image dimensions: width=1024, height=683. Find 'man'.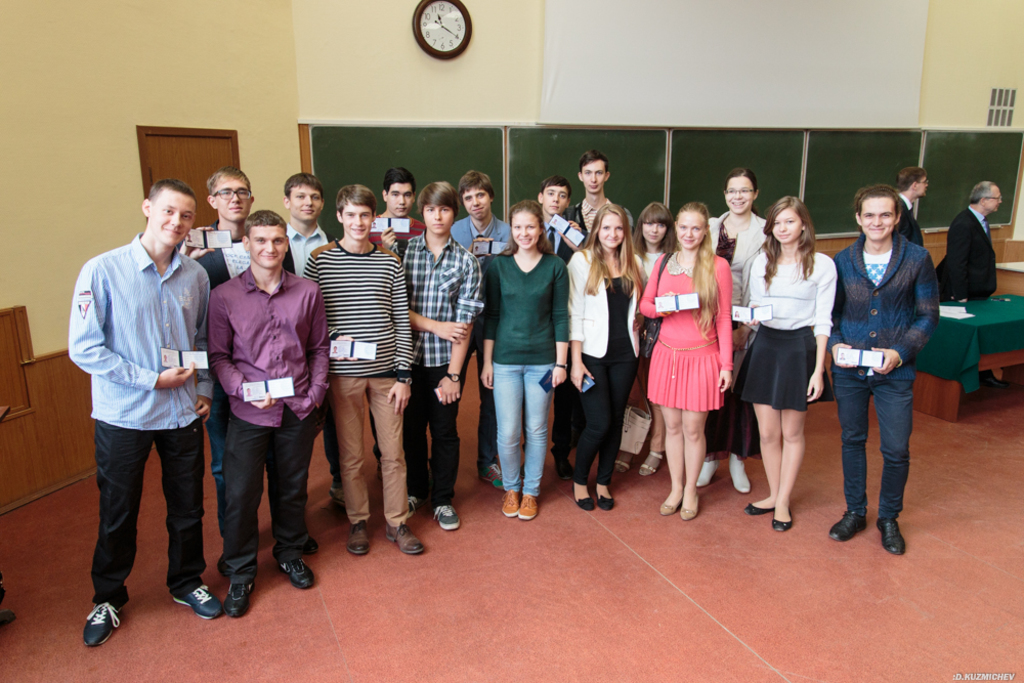
<bbox>537, 180, 593, 265</bbox>.
